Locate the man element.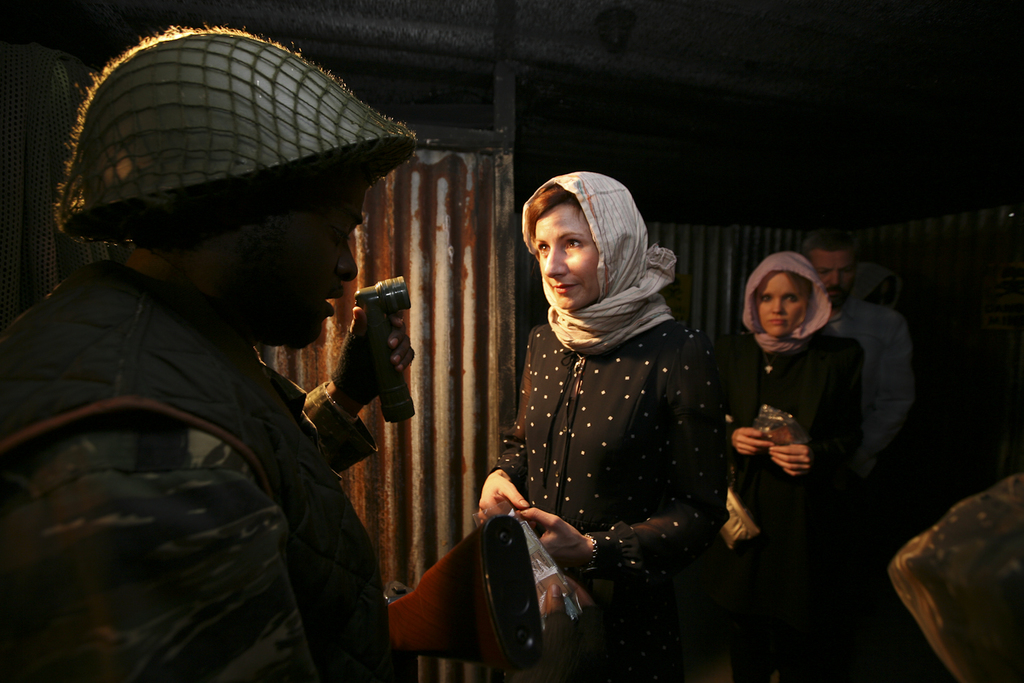
Element bbox: Rect(791, 218, 926, 537).
